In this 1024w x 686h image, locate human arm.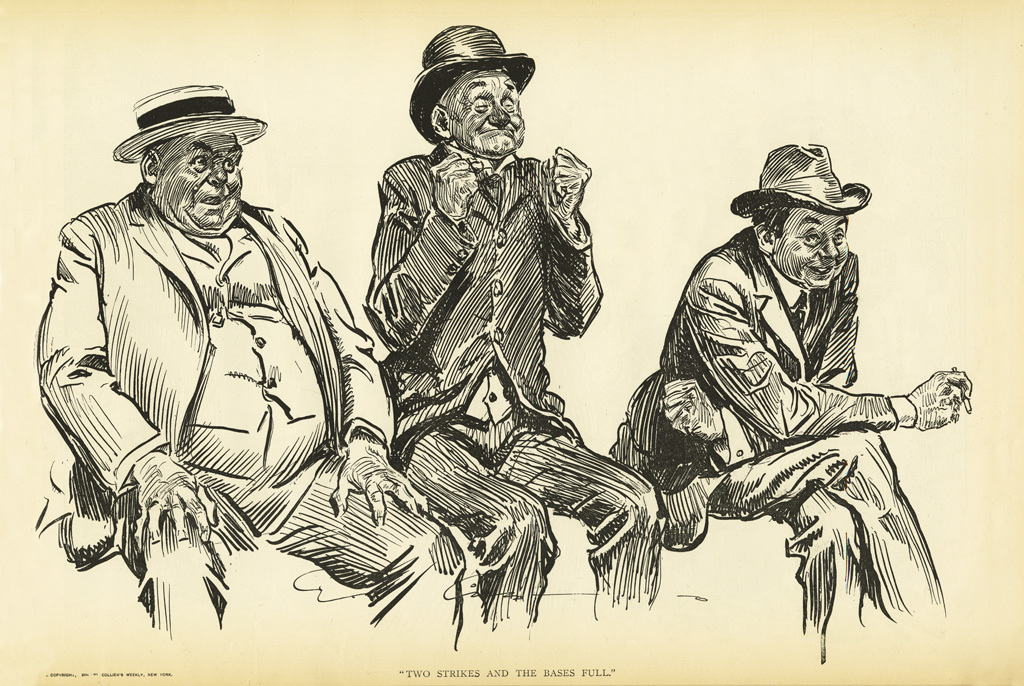
Bounding box: BBox(287, 223, 435, 527).
